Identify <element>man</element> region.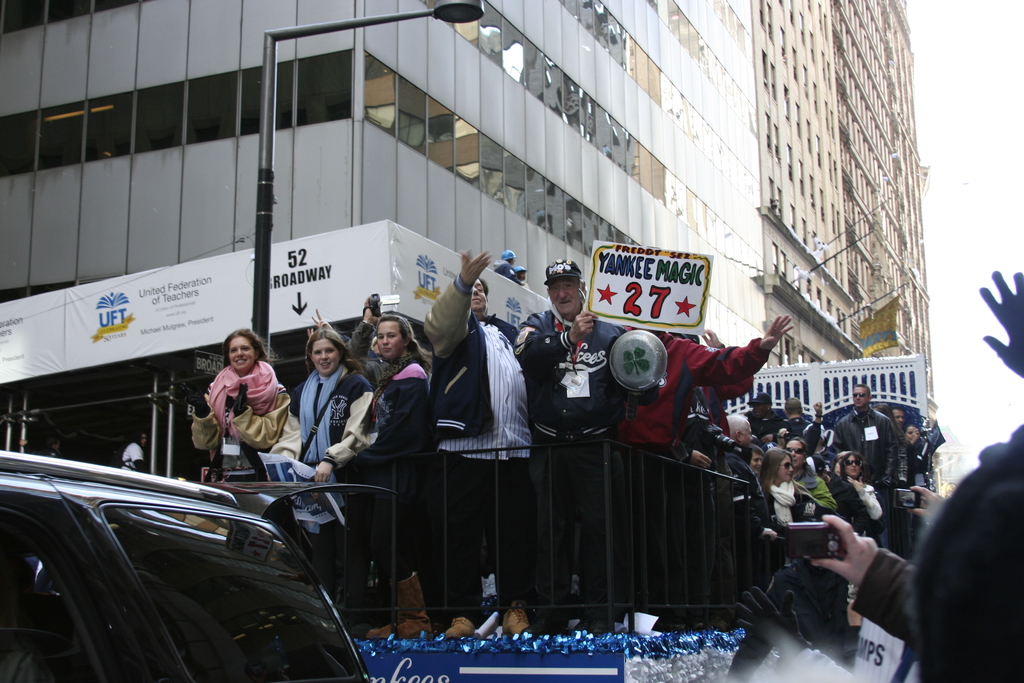
Region: box(508, 254, 625, 616).
